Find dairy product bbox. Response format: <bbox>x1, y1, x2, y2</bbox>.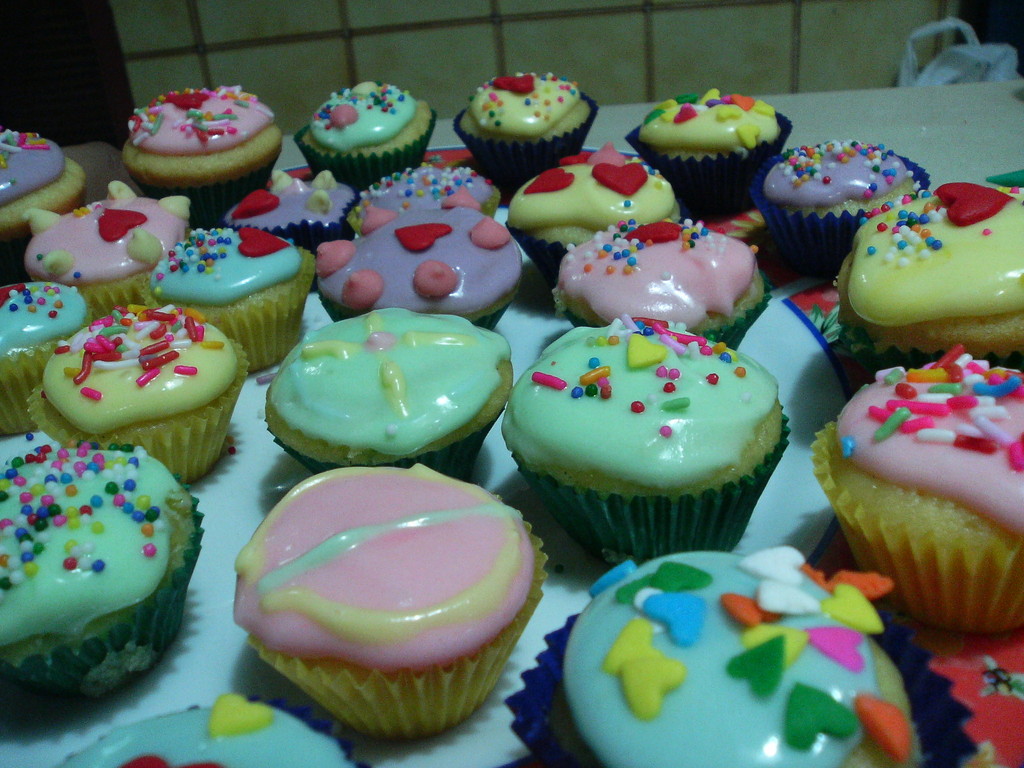
<bbox>224, 177, 360, 227</bbox>.
